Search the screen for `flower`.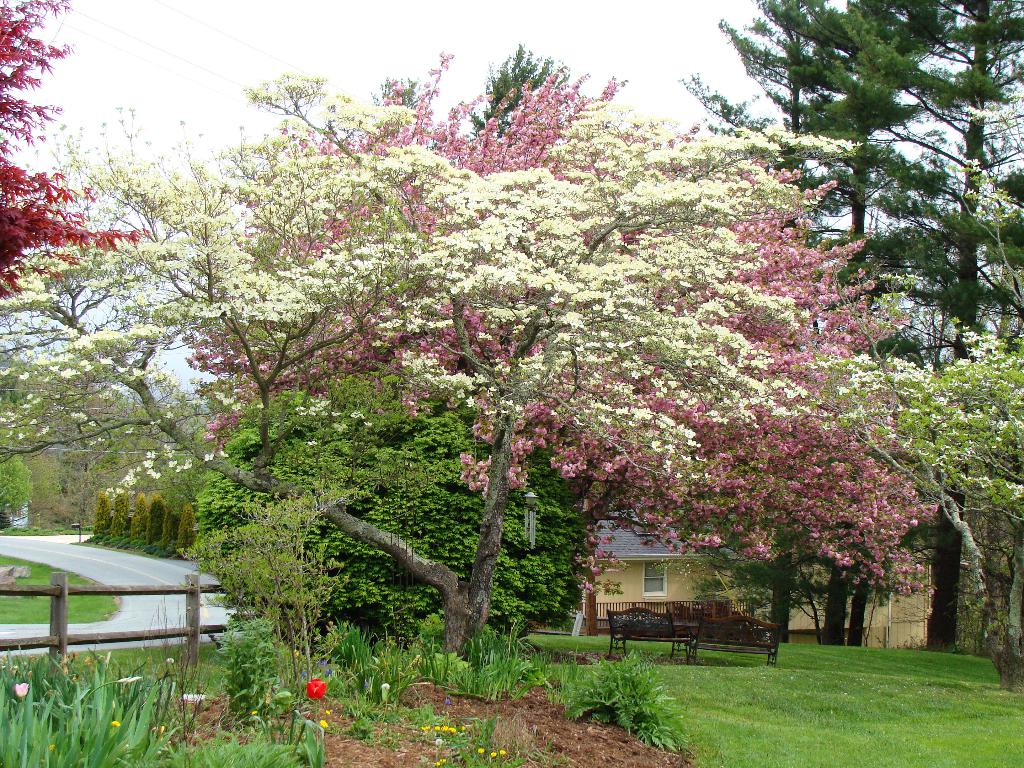
Found at 316/719/330/732.
